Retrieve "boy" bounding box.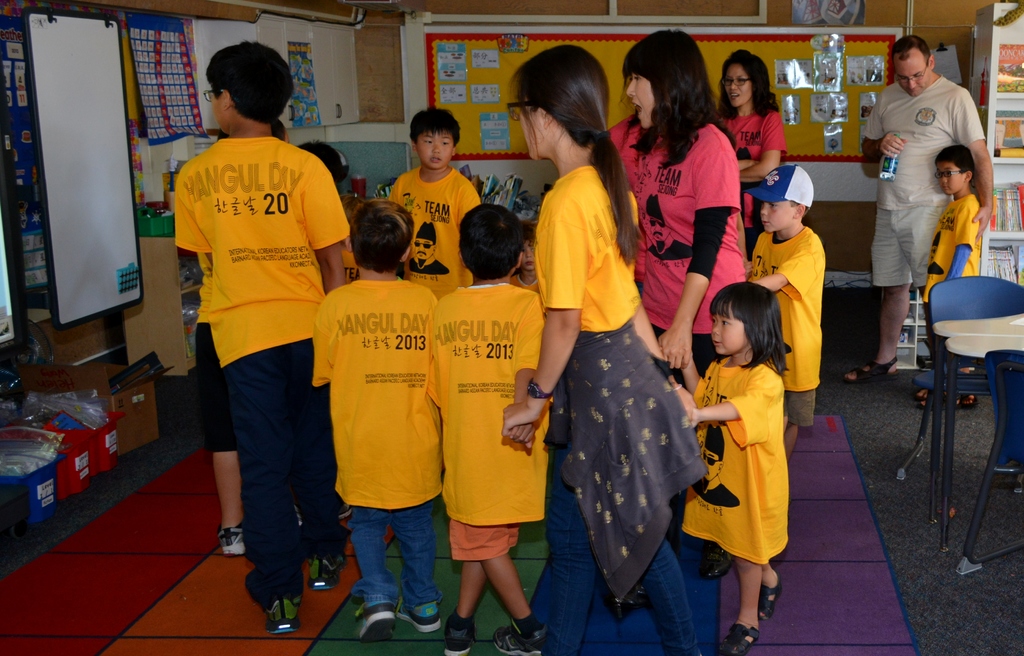
Bounding box: locate(192, 115, 306, 558).
